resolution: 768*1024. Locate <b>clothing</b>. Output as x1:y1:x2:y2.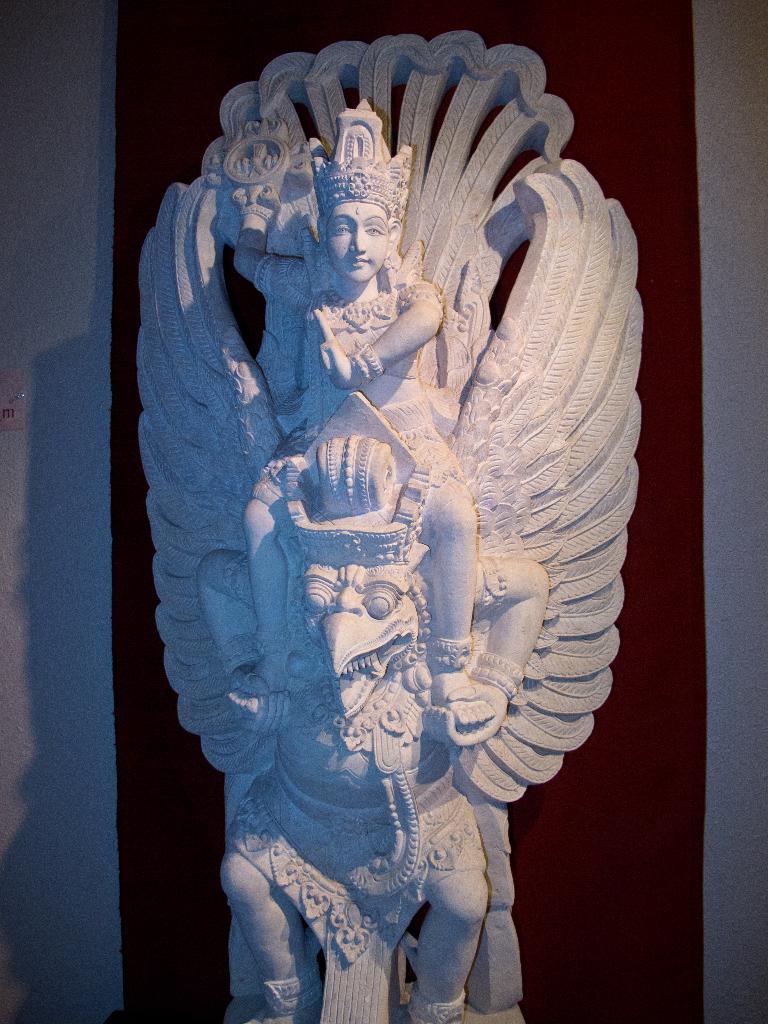
282:242:433:382.
